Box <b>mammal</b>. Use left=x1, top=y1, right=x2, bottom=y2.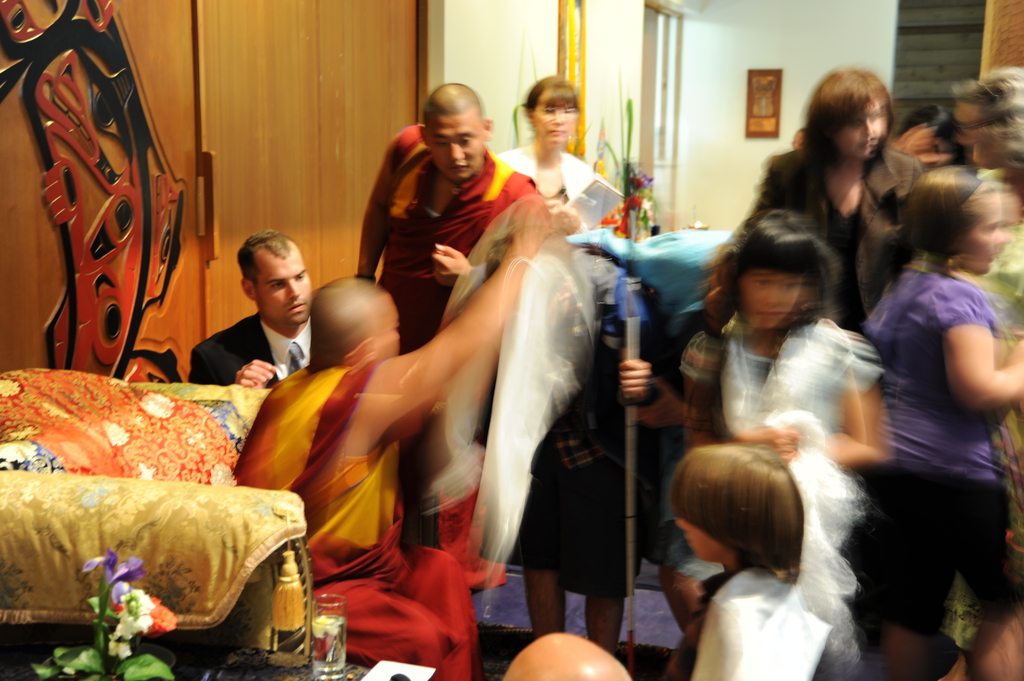
left=188, top=228, right=325, bottom=390.
